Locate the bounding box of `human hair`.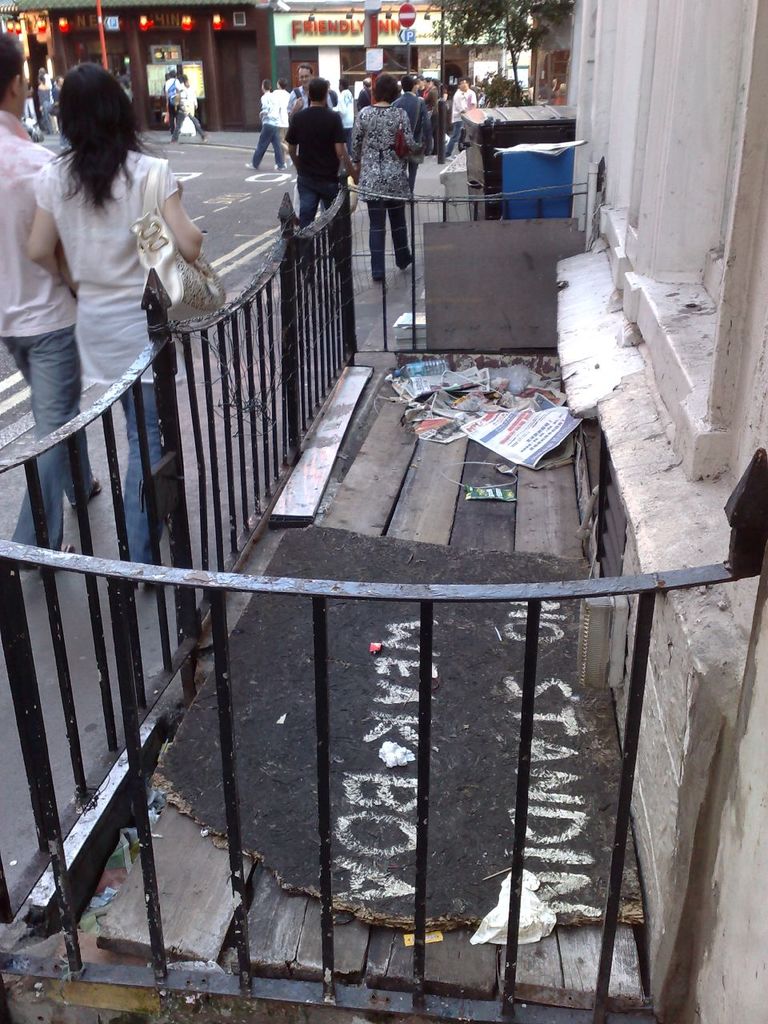
Bounding box: 262, 77, 271, 90.
